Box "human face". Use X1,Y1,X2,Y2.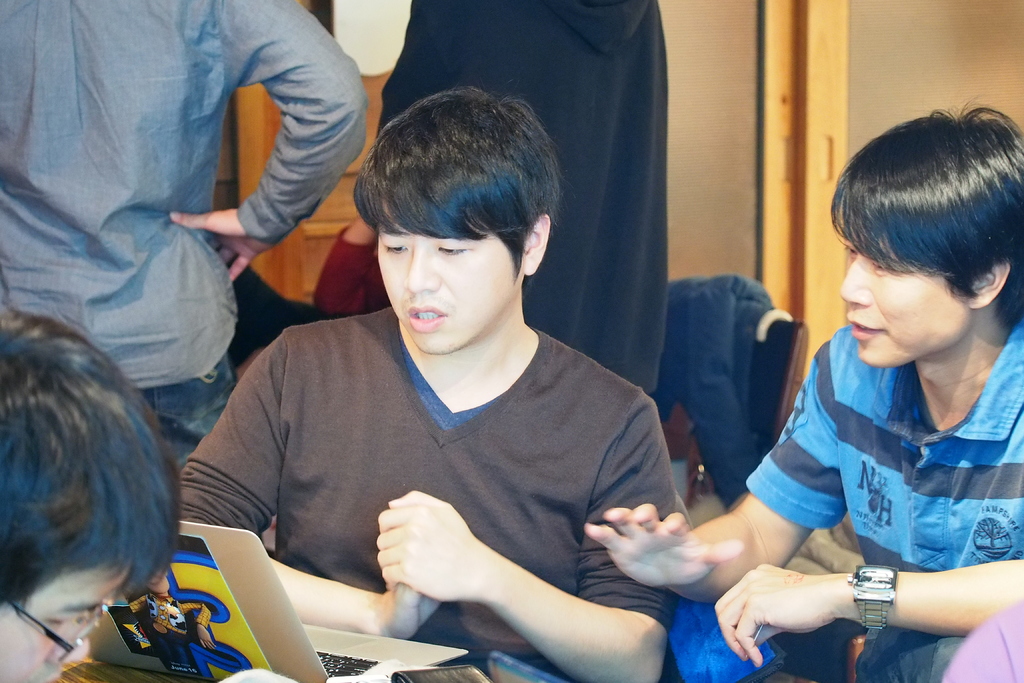
840,229,967,368.
